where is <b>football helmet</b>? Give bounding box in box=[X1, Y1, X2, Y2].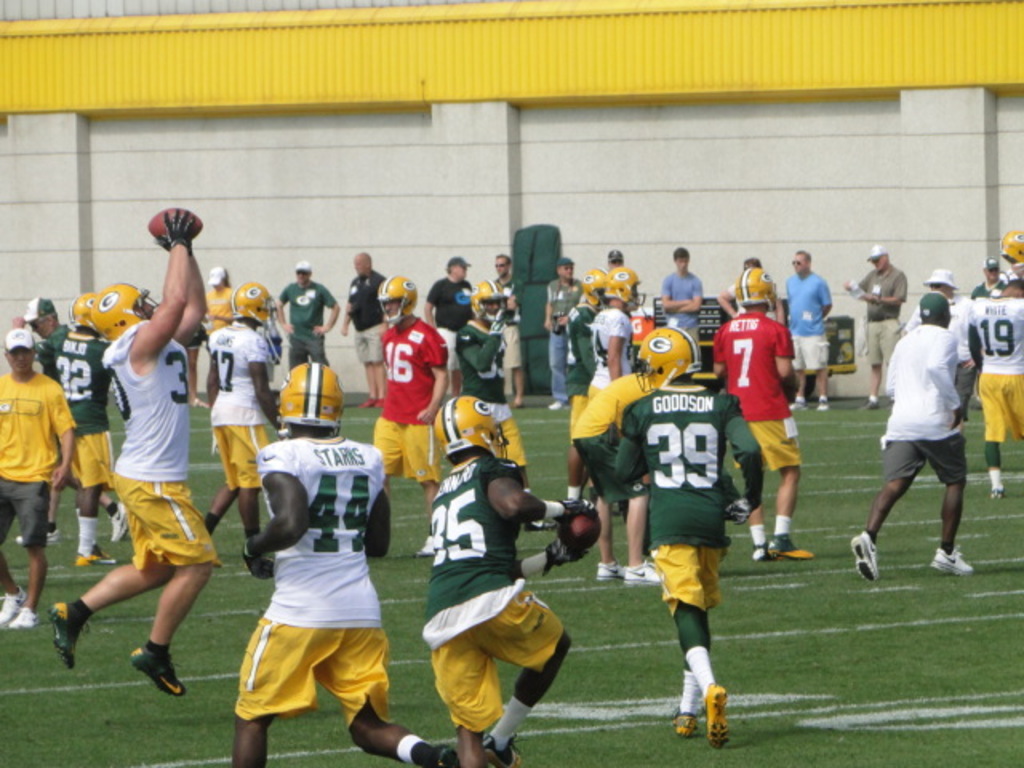
box=[66, 286, 90, 333].
